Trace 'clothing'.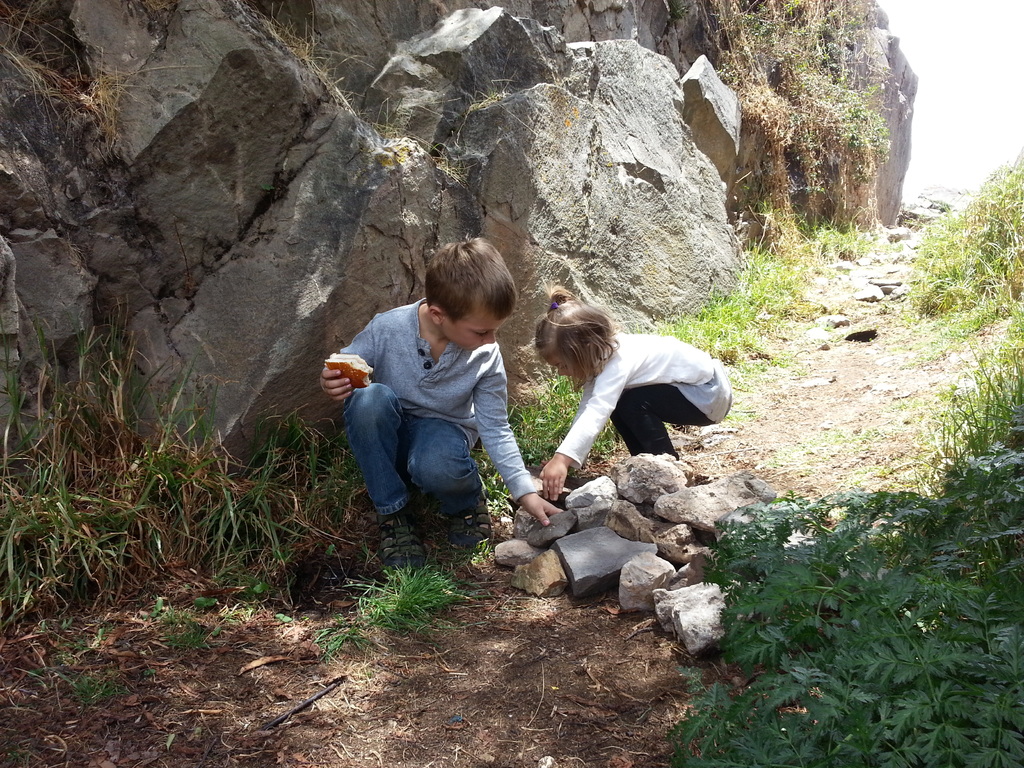
Traced to BBox(556, 340, 745, 476).
